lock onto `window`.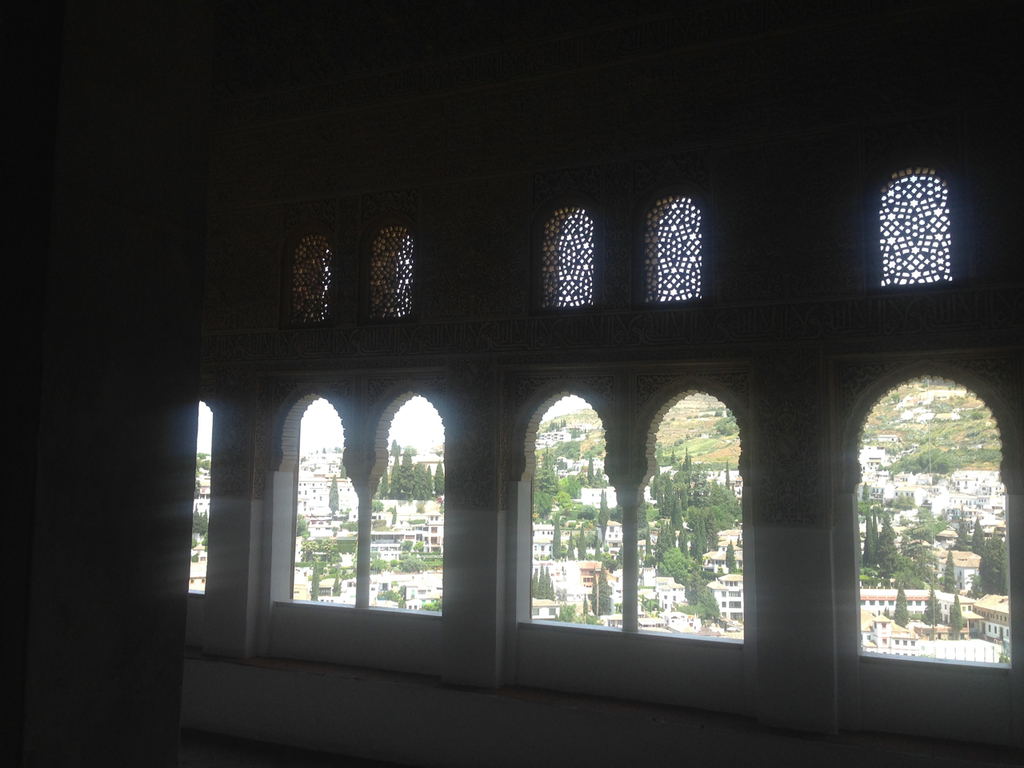
Locked: region(361, 222, 417, 328).
